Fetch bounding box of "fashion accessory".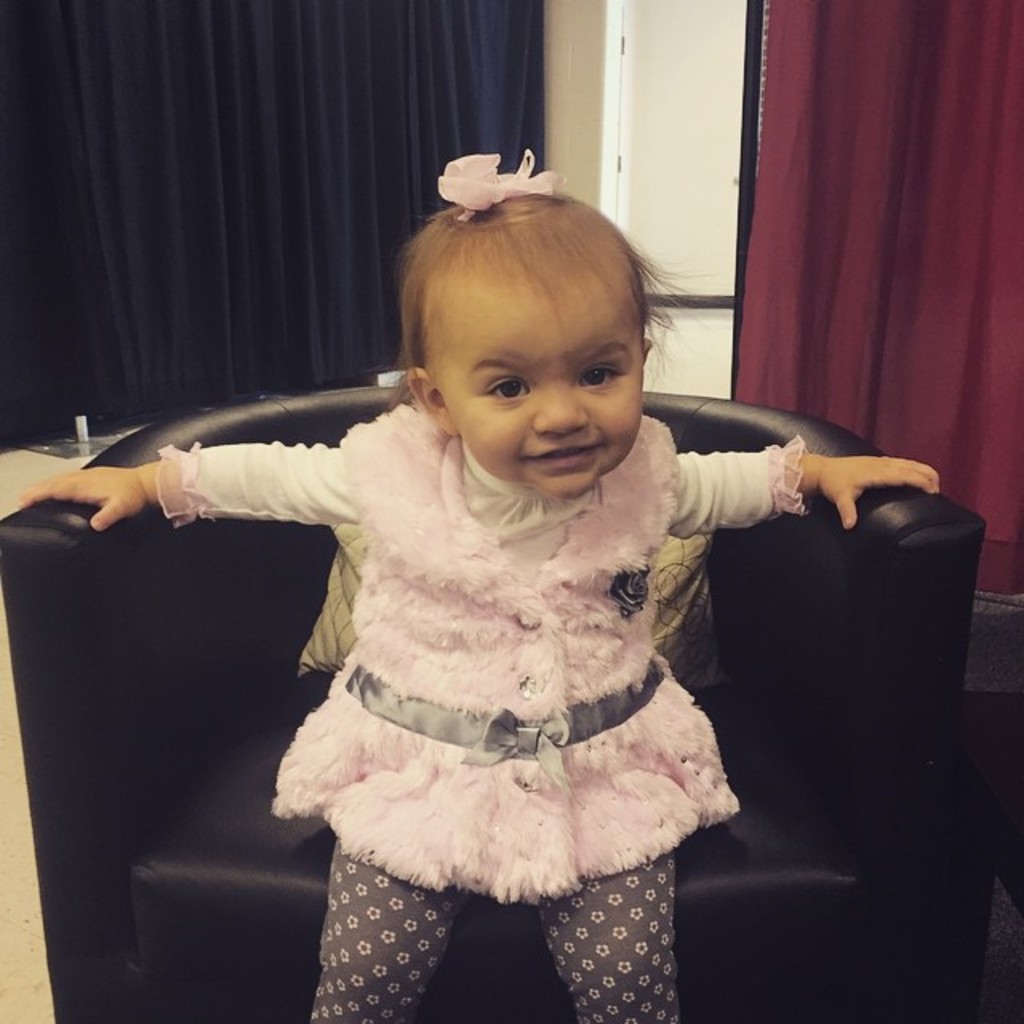
Bbox: [430,146,566,221].
